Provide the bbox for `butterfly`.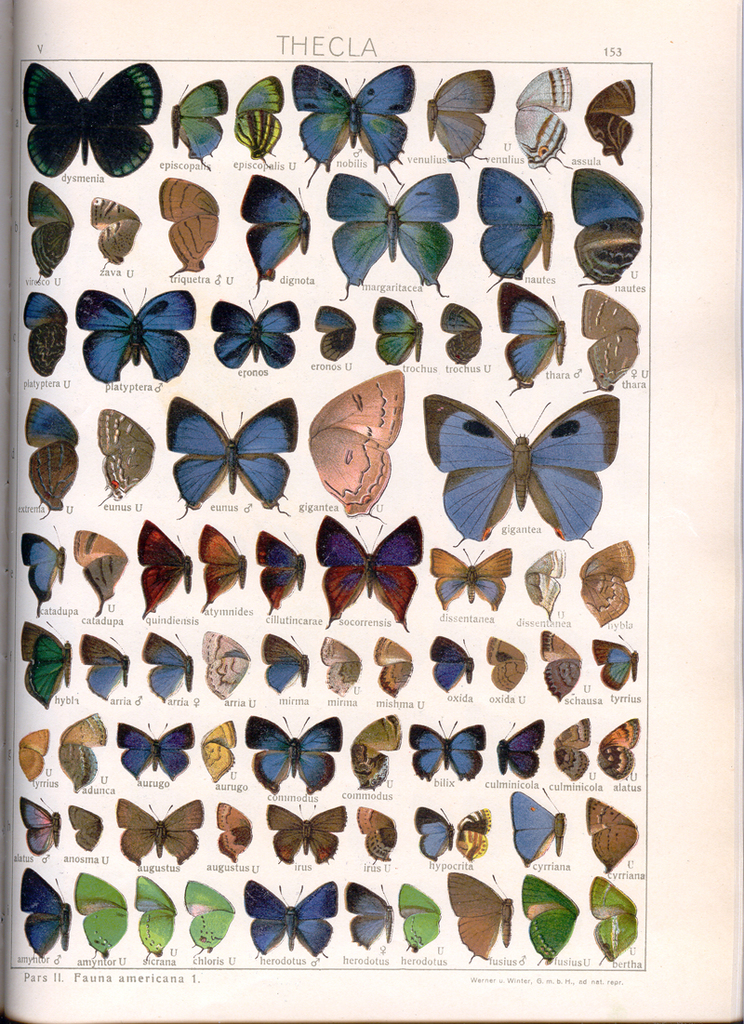
{"x1": 239, "y1": 170, "x2": 313, "y2": 299}.
